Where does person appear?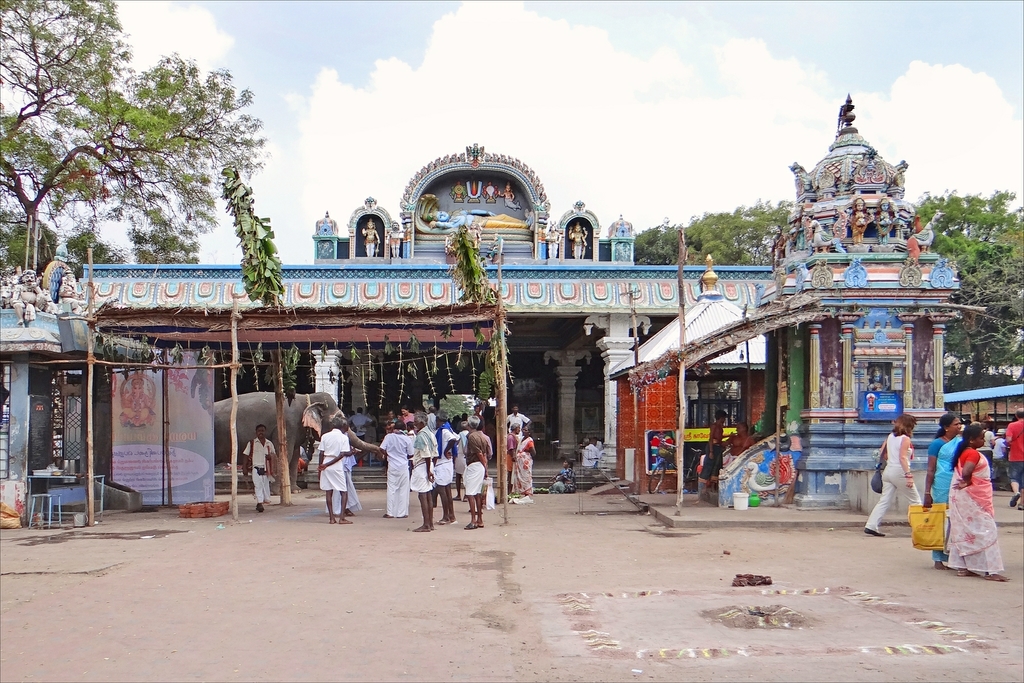
Appears at 1002 413 1023 516.
